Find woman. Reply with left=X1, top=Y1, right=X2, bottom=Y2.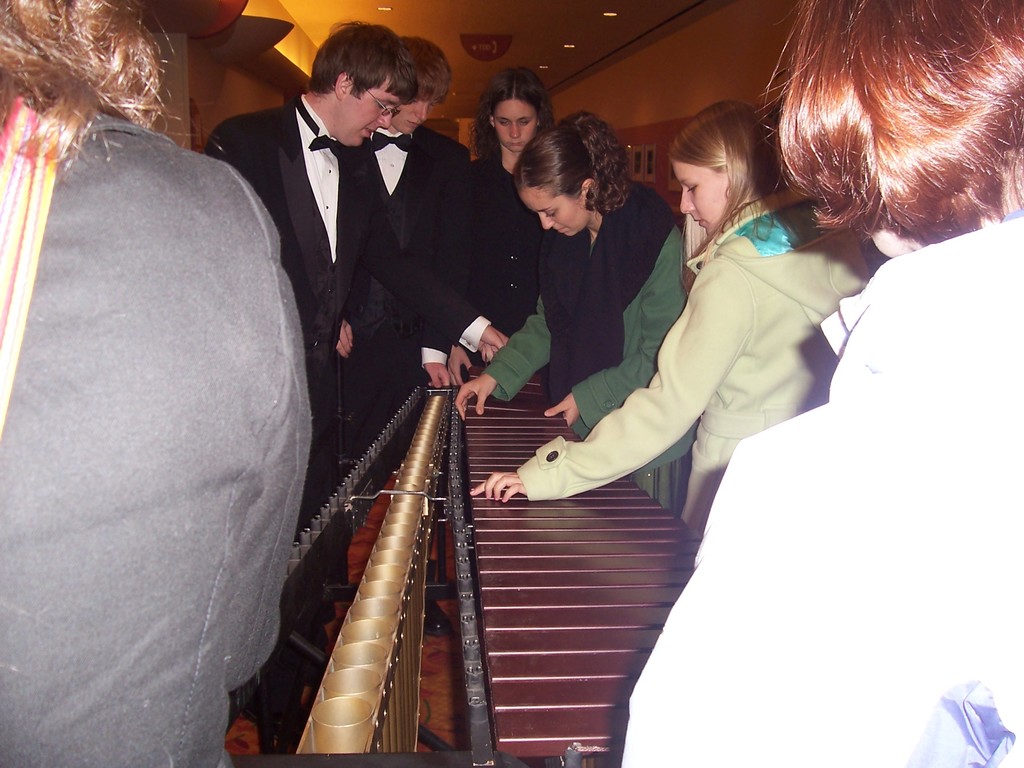
left=612, top=0, right=1023, bottom=767.
